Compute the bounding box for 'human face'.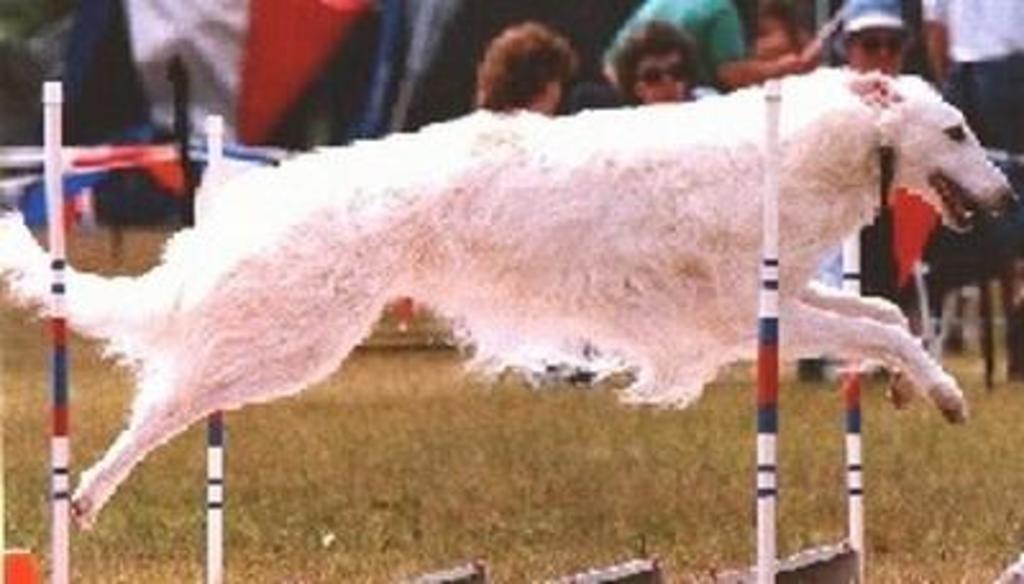
637, 49, 684, 105.
